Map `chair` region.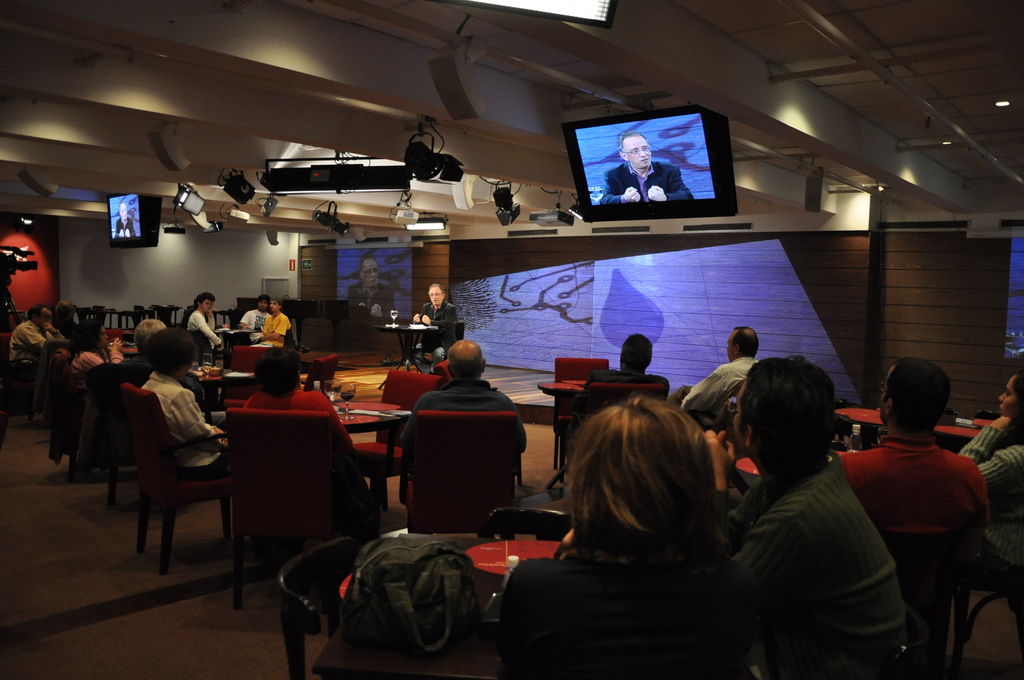
Mapped to <box>399,411,522,541</box>.
